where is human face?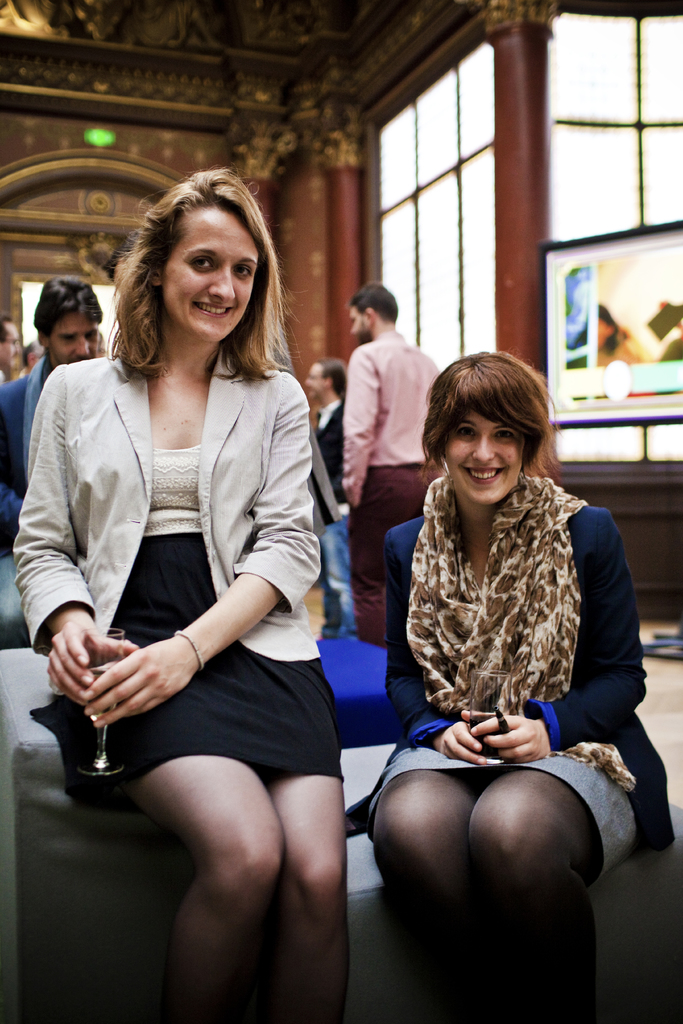
<region>46, 311, 97, 365</region>.
